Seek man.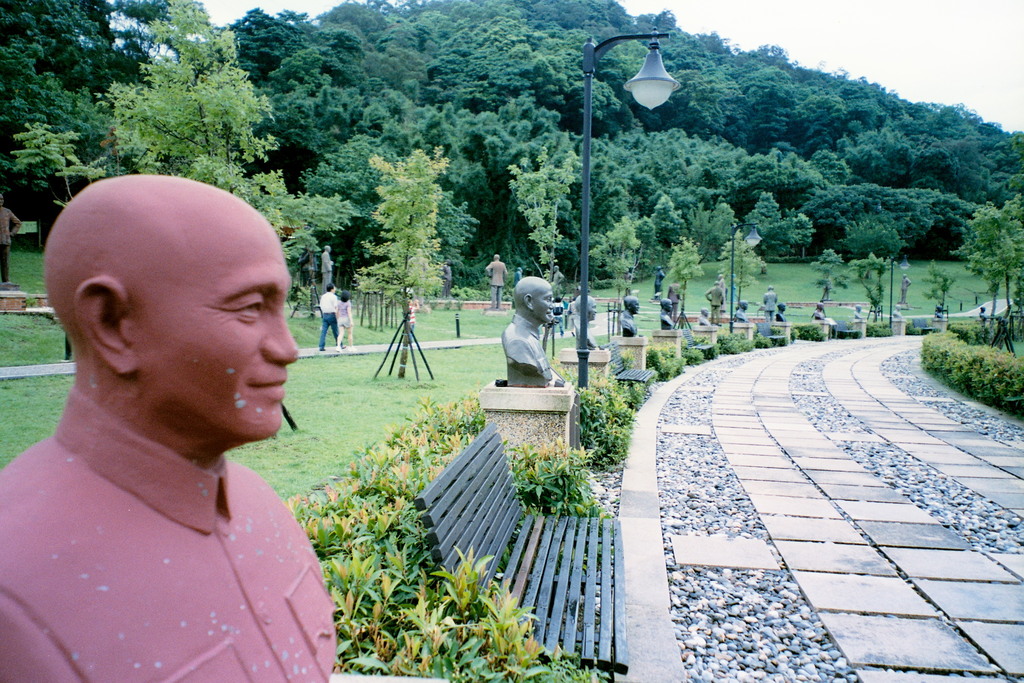
Rect(668, 280, 682, 317).
